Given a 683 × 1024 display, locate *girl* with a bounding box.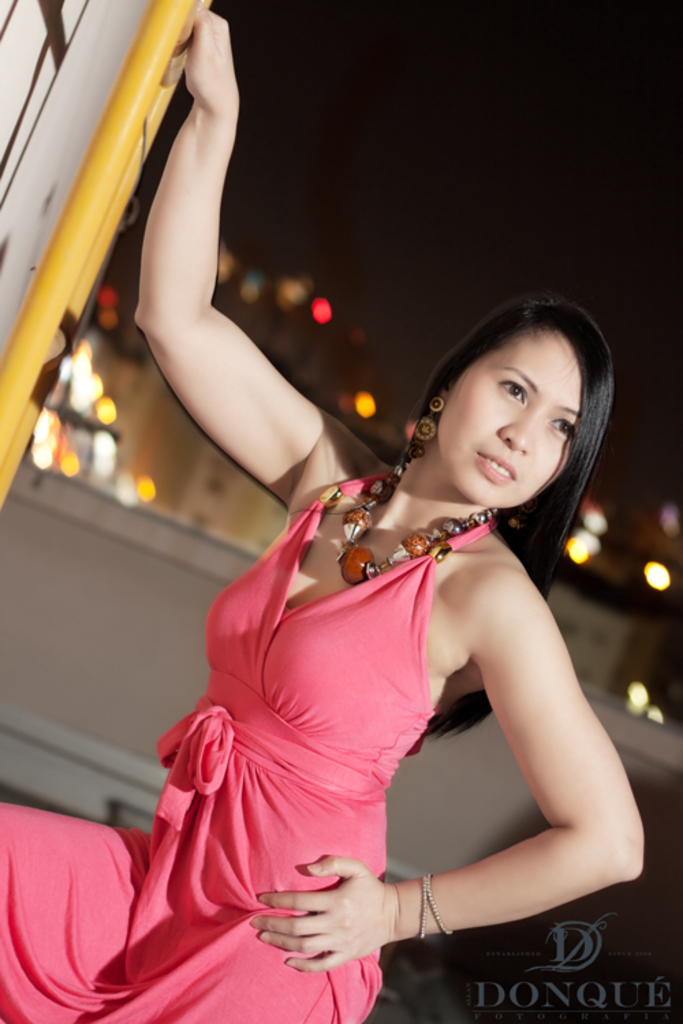
Located: <box>0,8,646,1023</box>.
